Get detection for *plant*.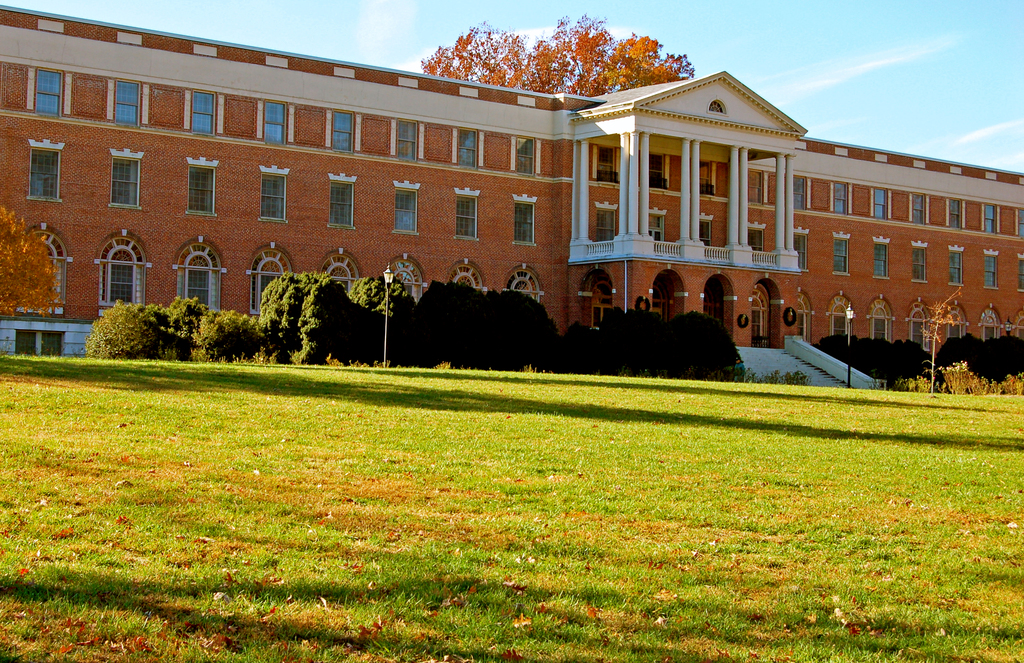
Detection: [x1=412, y1=268, x2=493, y2=369].
